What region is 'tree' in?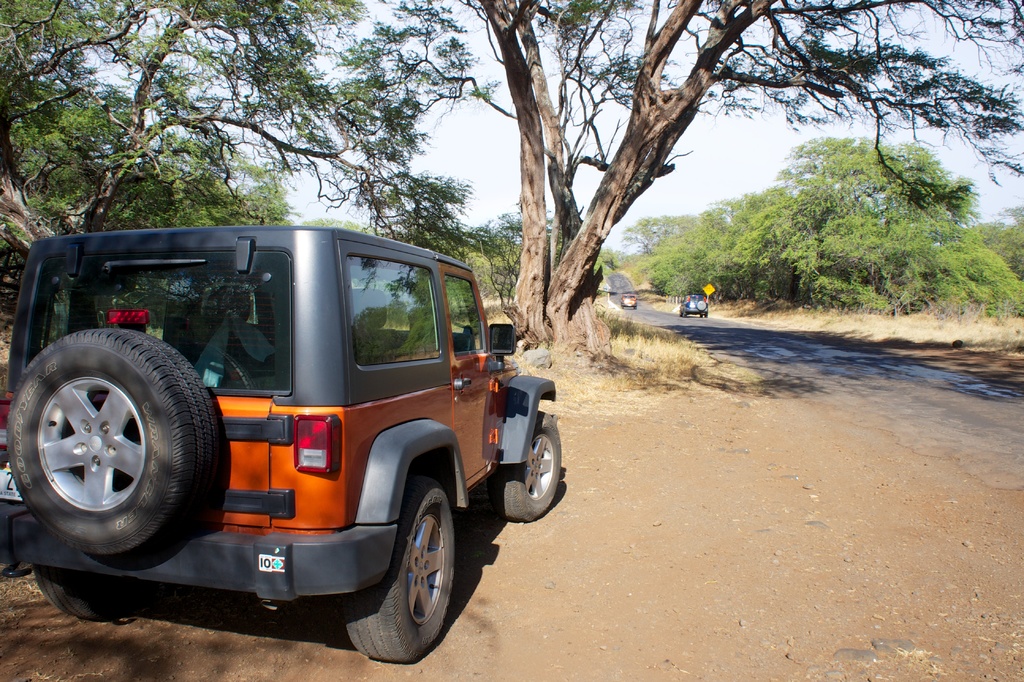
bbox=(0, 0, 399, 267).
